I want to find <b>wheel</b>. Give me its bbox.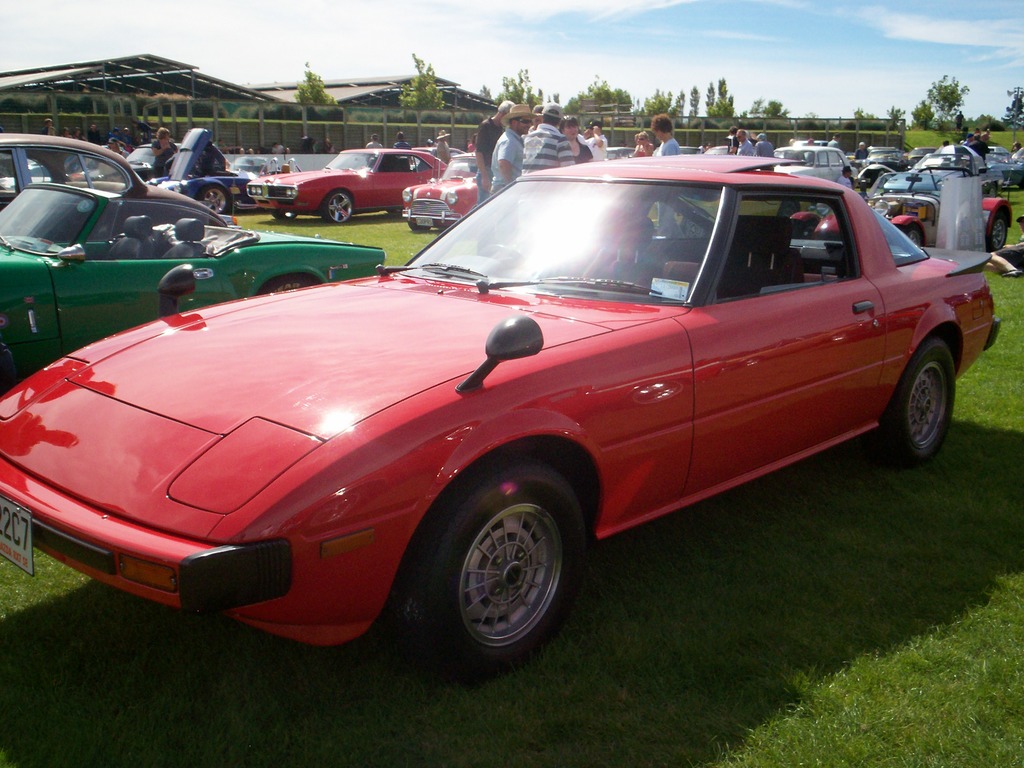
(left=273, top=212, right=296, bottom=220).
